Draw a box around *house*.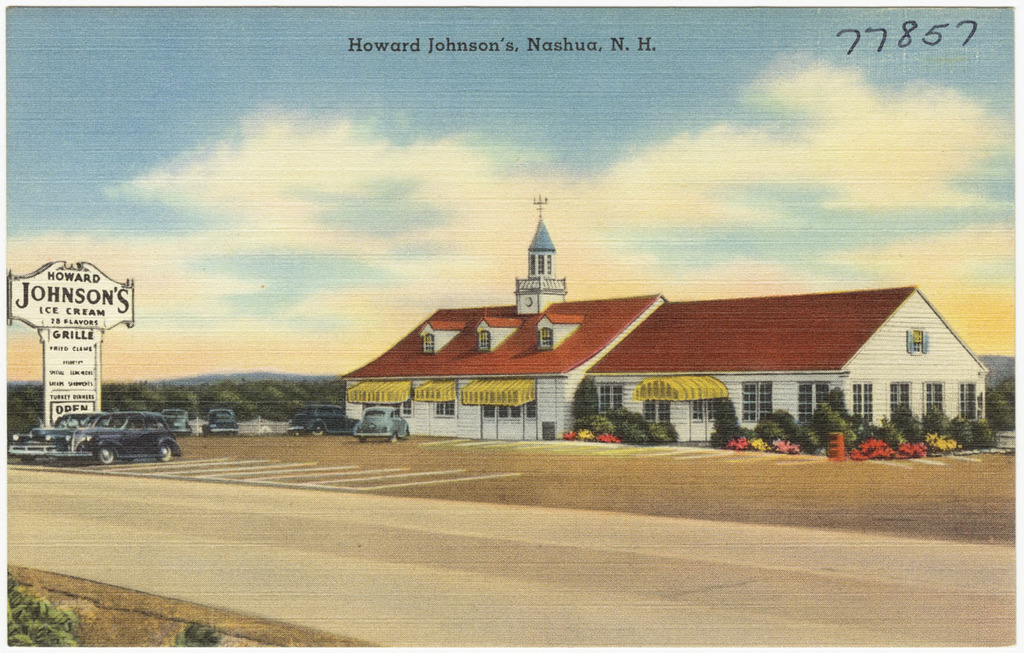
left=725, top=299, right=836, bottom=436.
